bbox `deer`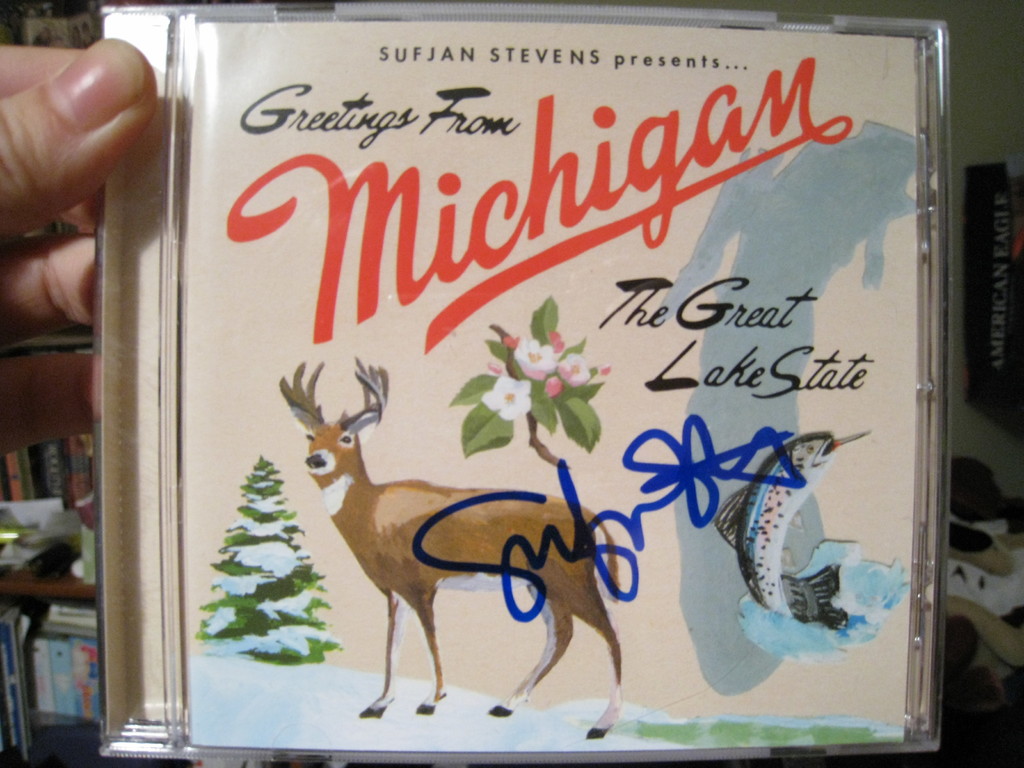
<bbox>280, 363, 624, 737</bbox>
